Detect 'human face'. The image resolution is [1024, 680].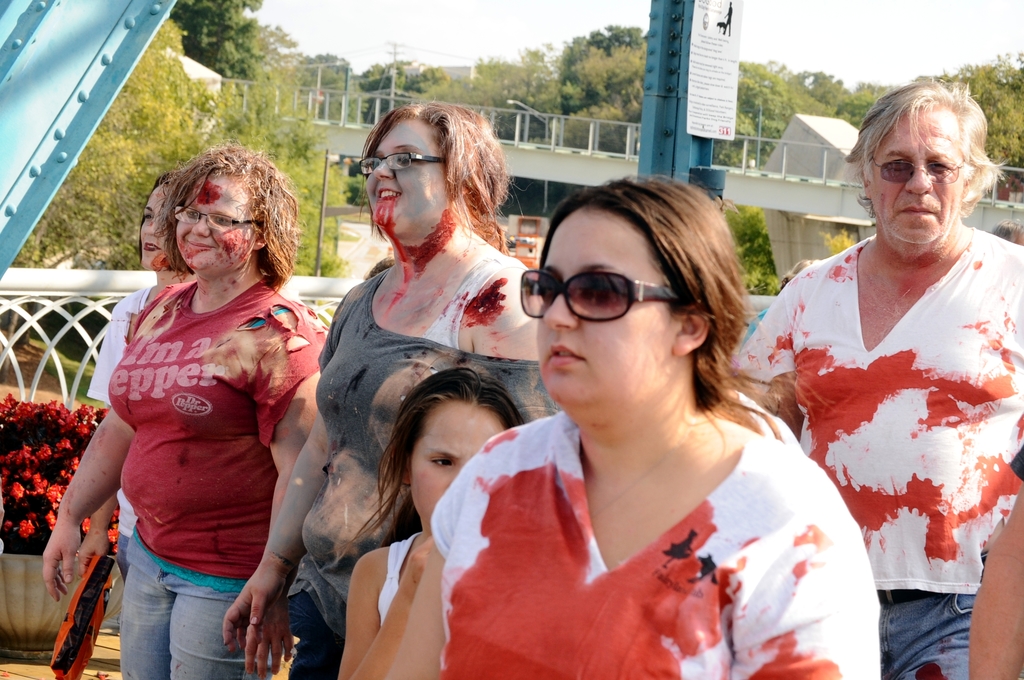
<box>358,122,445,227</box>.
